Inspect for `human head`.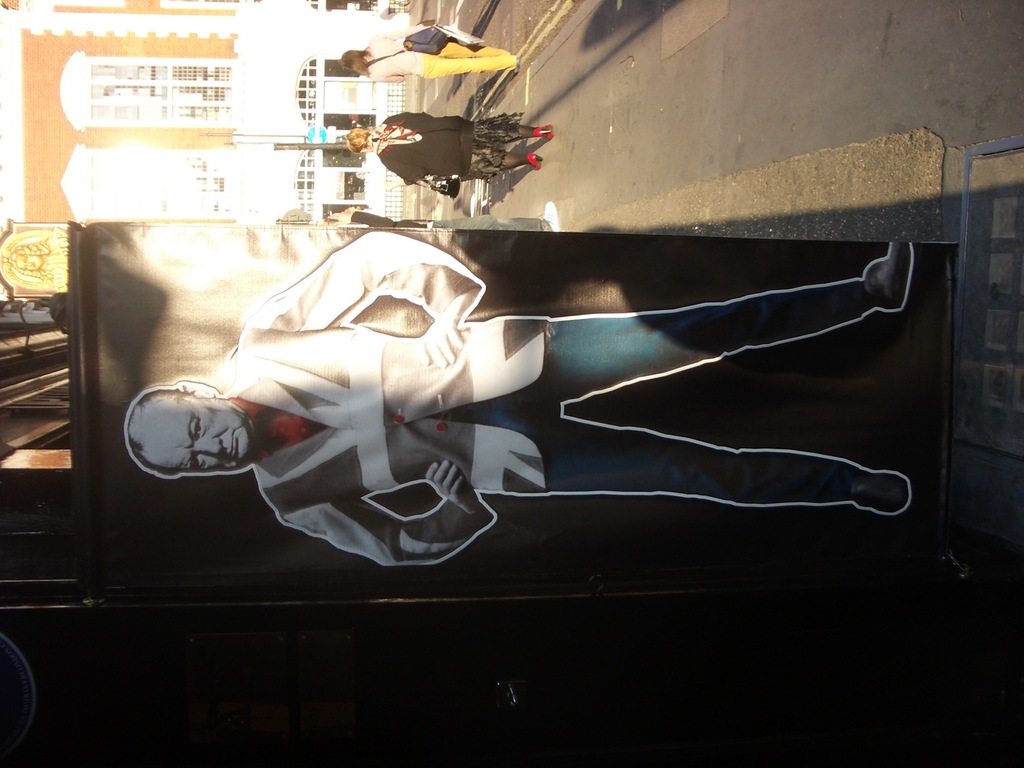
Inspection: x1=128 y1=371 x2=261 y2=495.
